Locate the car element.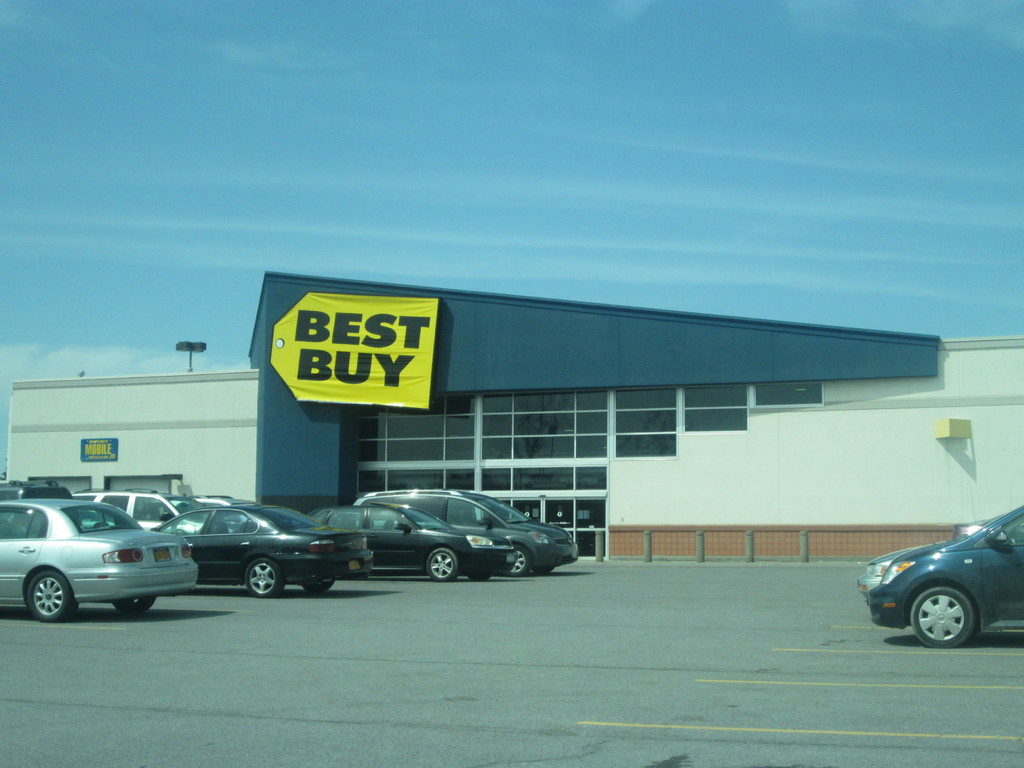
Element bbox: detection(858, 516, 989, 593).
